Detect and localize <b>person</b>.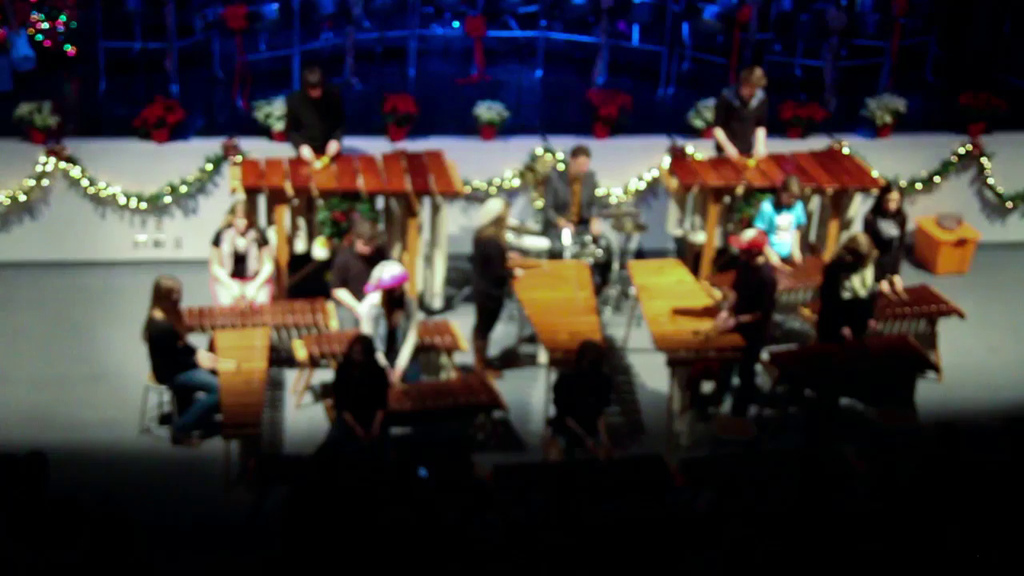
Localized at 498,142,555,256.
